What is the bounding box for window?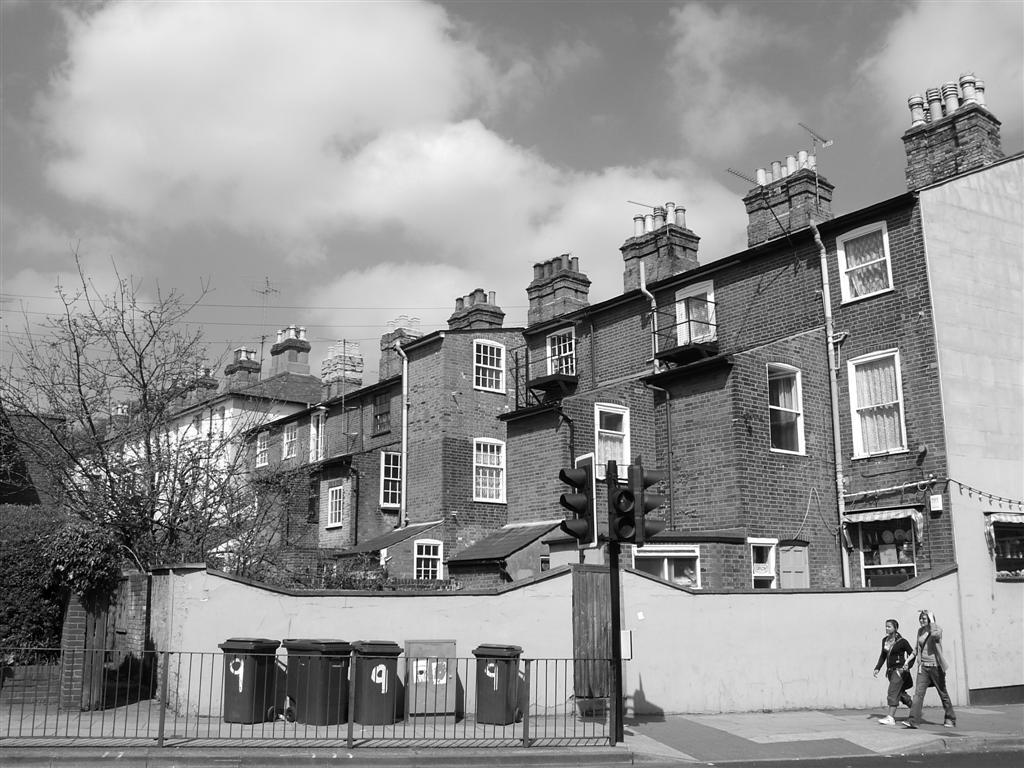
x1=283, y1=423, x2=296, y2=456.
